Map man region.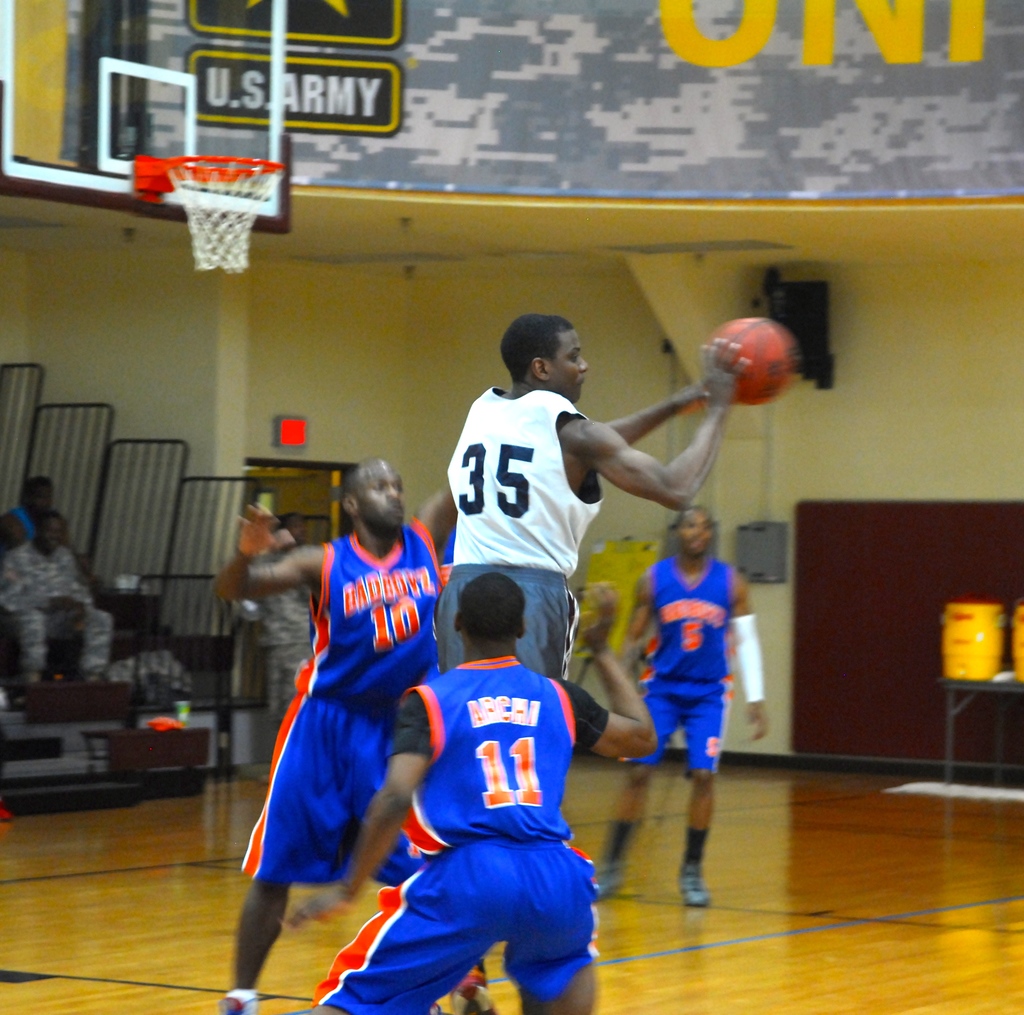
Mapped to pyautogui.locateOnScreen(0, 472, 108, 592).
